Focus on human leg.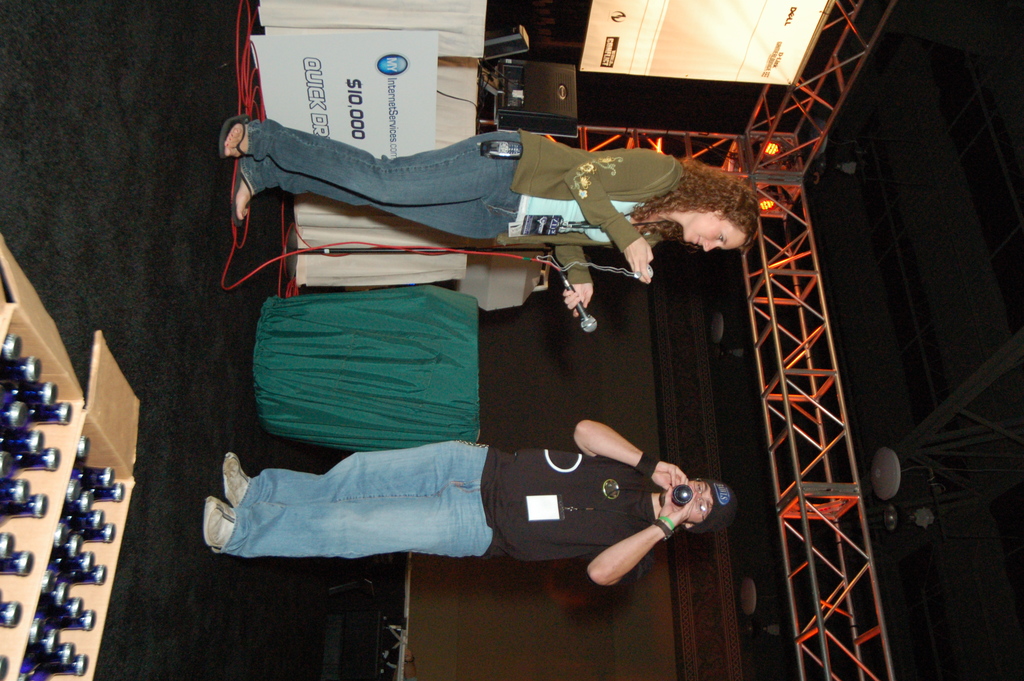
Focused at (x1=236, y1=152, x2=504, y2=229).
